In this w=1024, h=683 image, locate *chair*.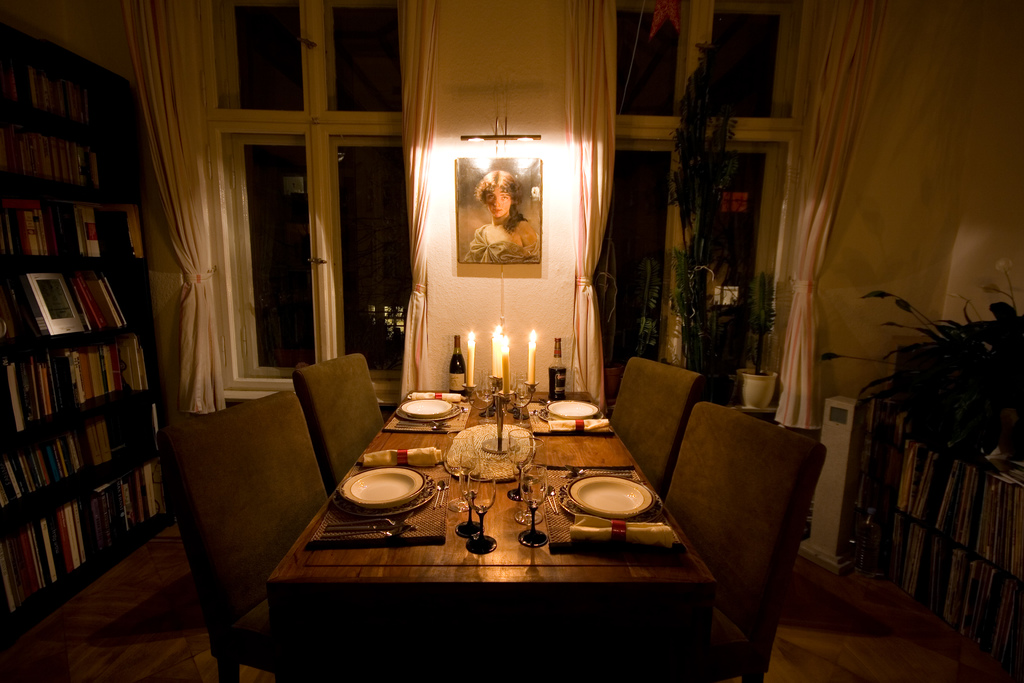
Bounding box: (left=169, top=386, right=337, bottom=682).
